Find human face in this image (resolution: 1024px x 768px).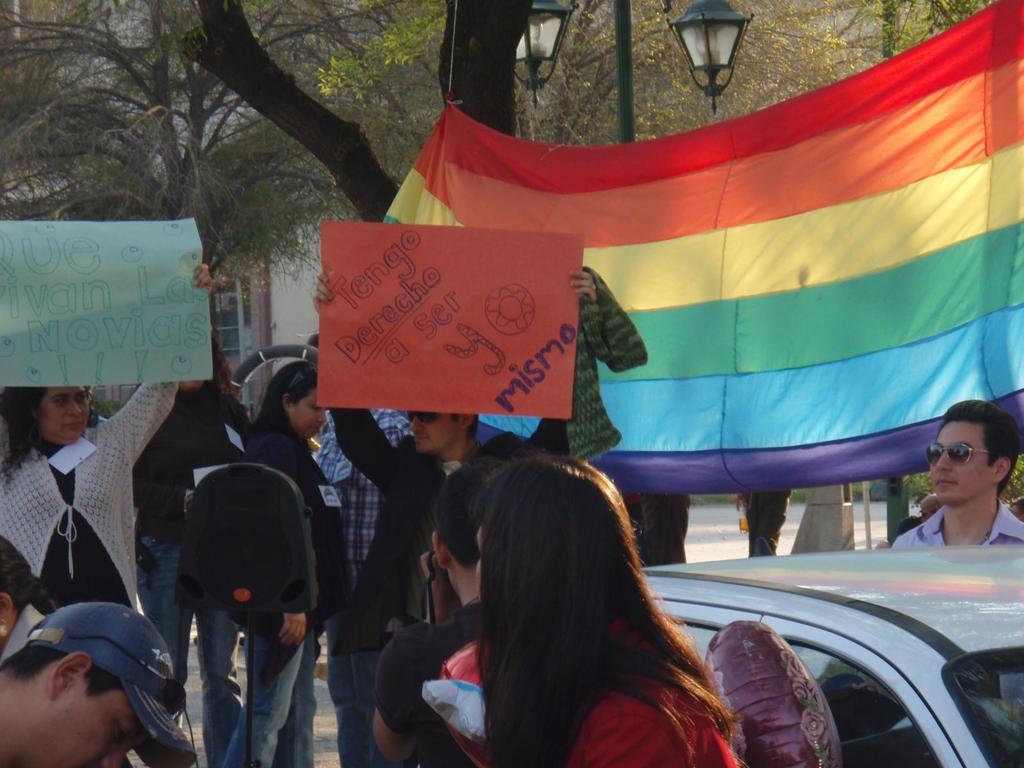
<box>290,392,327,440</box>.
